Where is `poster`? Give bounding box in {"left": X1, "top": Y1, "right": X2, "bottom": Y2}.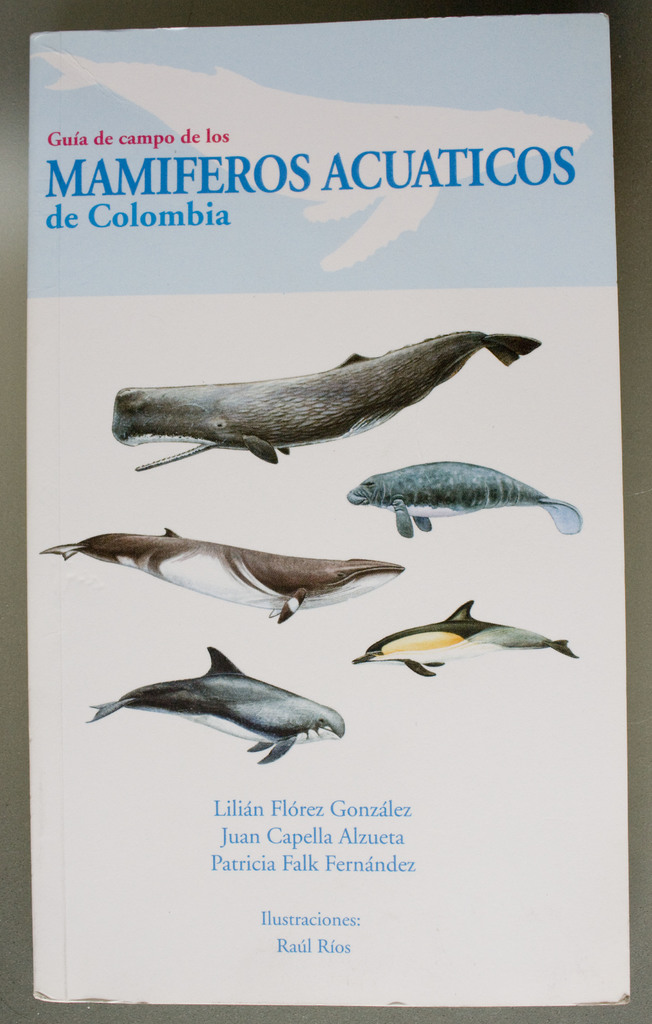
{"left": 0, "top": 0, "right": 651, "bottom": 1023}.
